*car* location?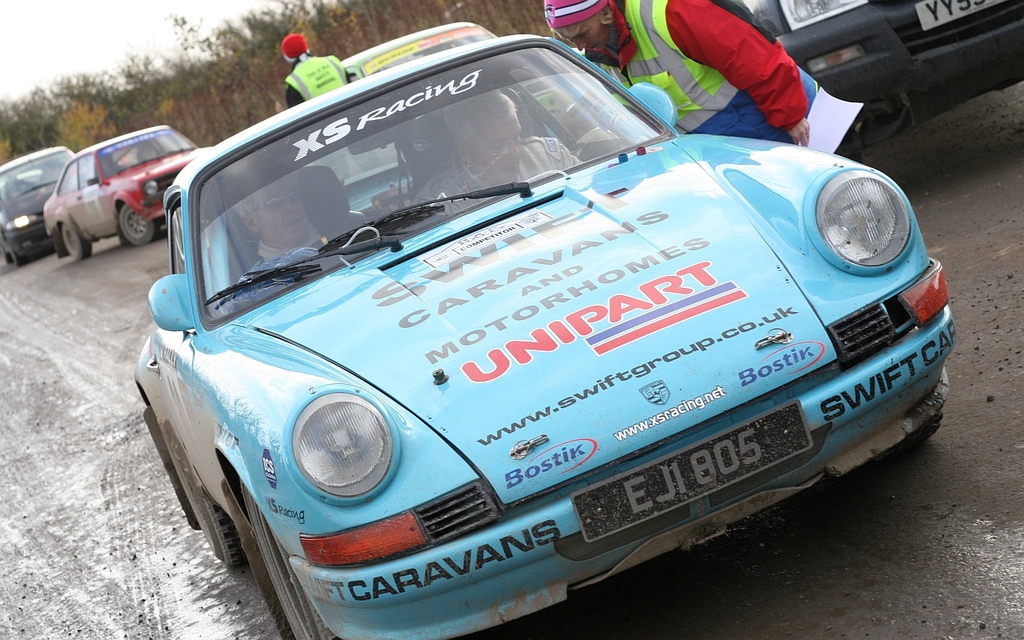
Rect(0, 144, 80, 275)
